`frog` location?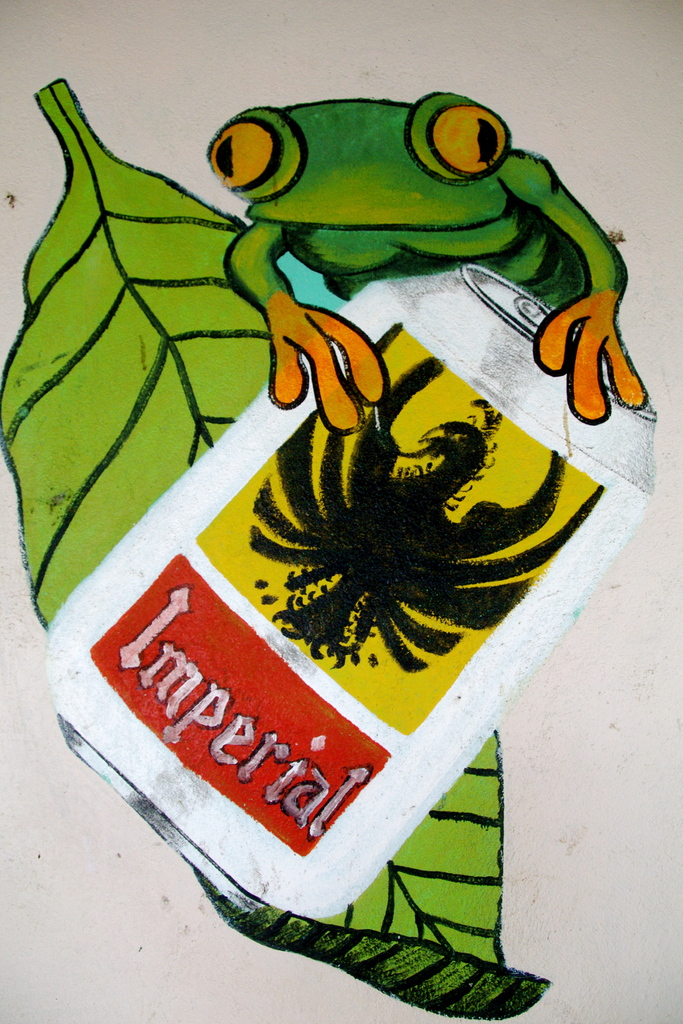
pyautogui.locateOnScreen(205, 90, 646, 438)
